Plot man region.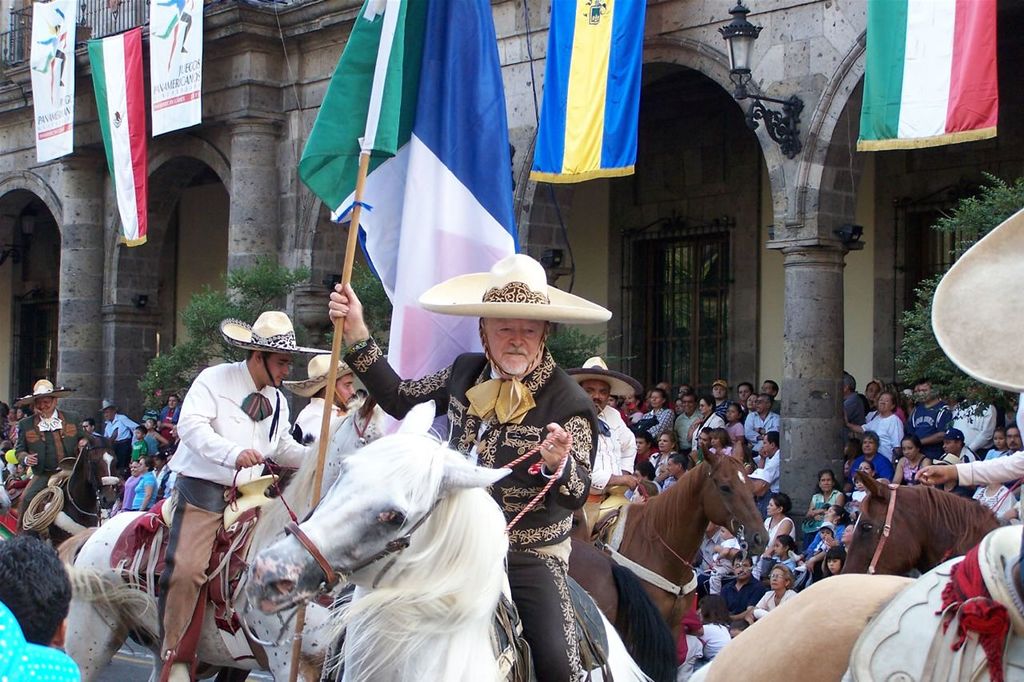
Plotted at (x1=671, y1=387, x2=705, y2=460).
